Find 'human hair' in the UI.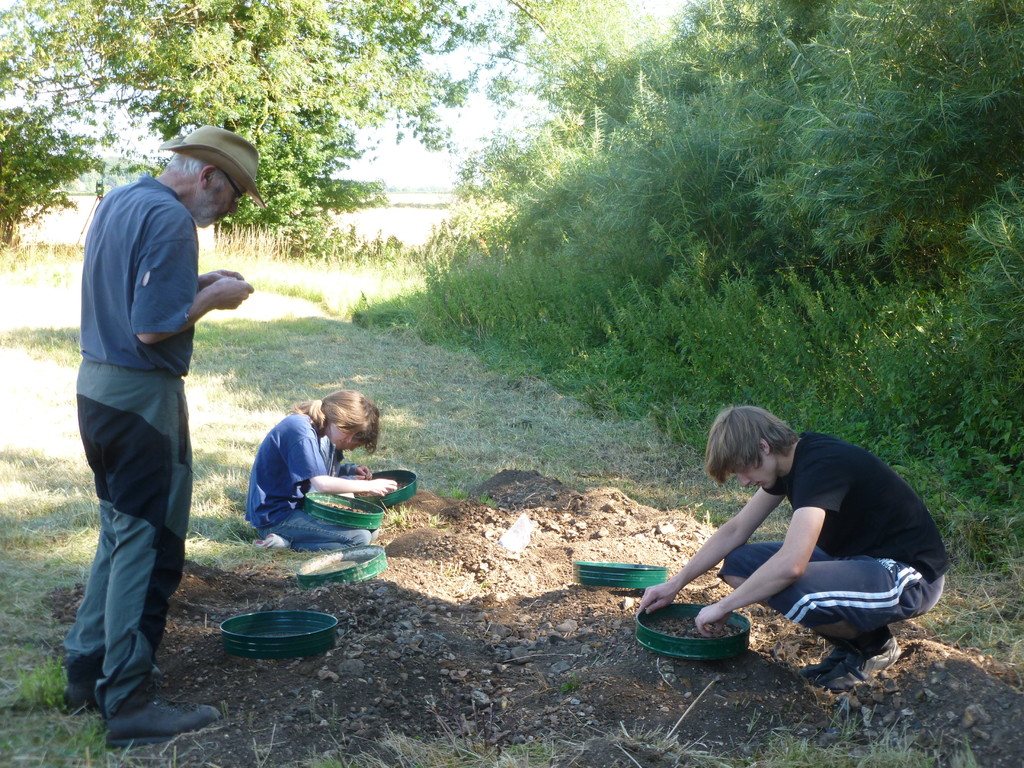
UI element at (166,151,228,187).
